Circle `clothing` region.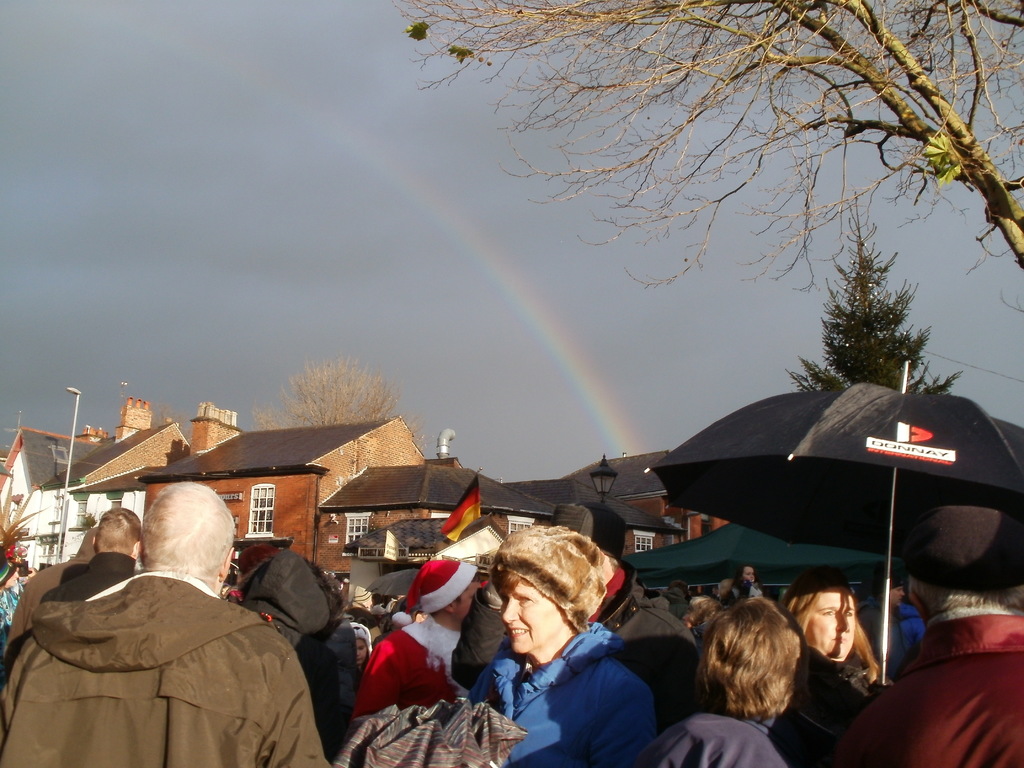
Region: 833,618,1023,765.
